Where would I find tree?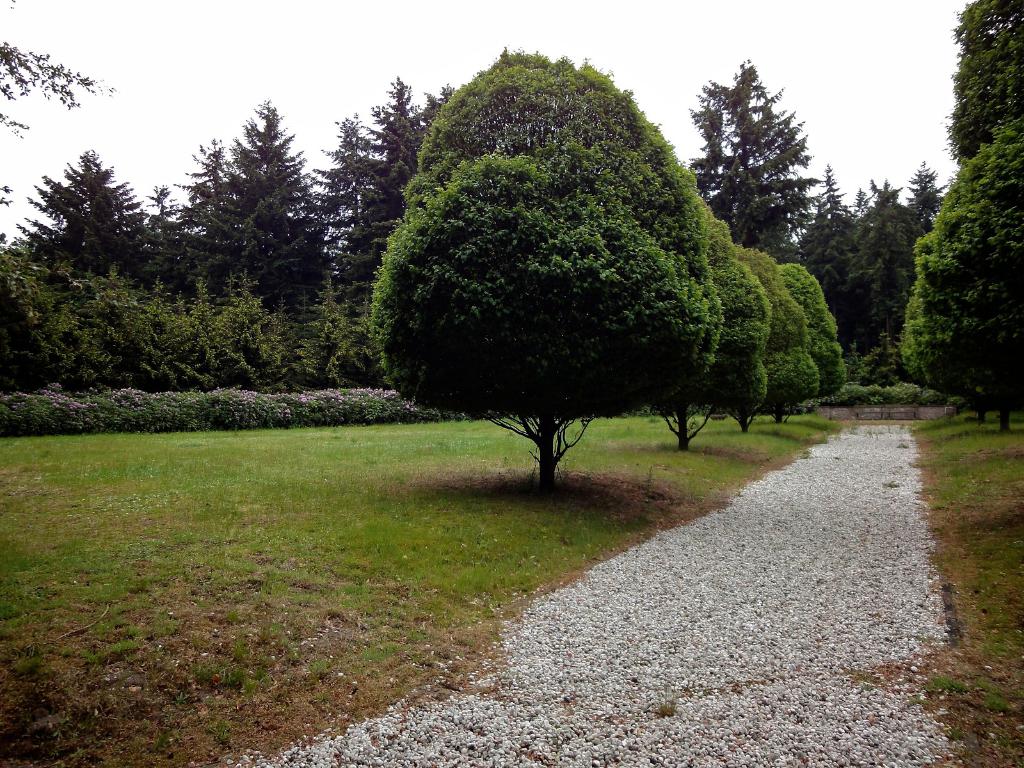
At l=905, t=260, r=998, b=449.
